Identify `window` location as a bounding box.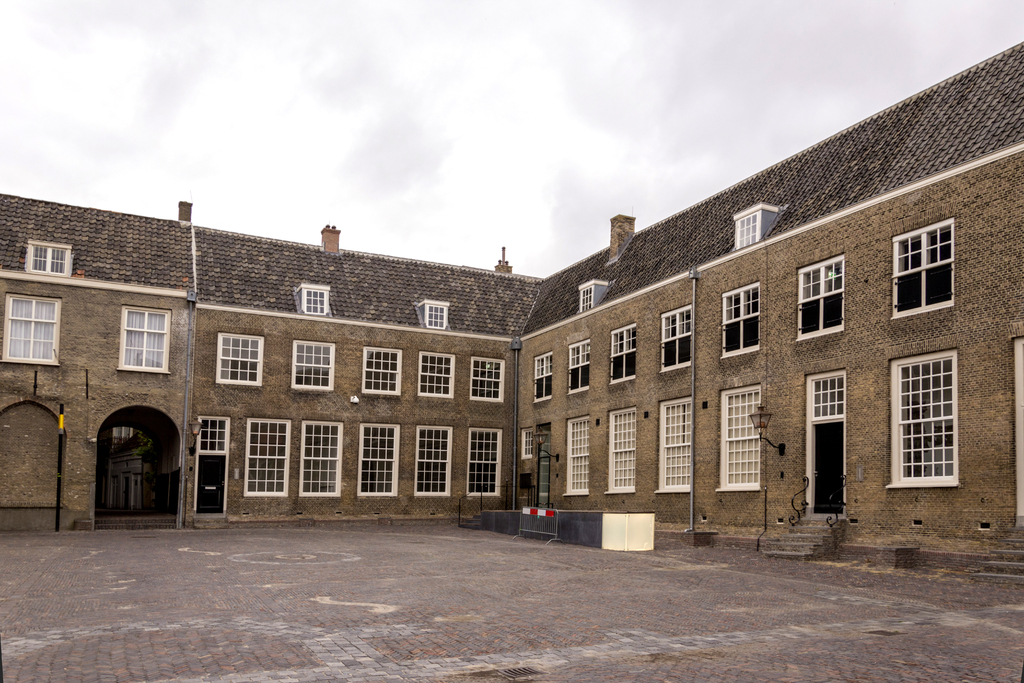
564 413 589 494.
